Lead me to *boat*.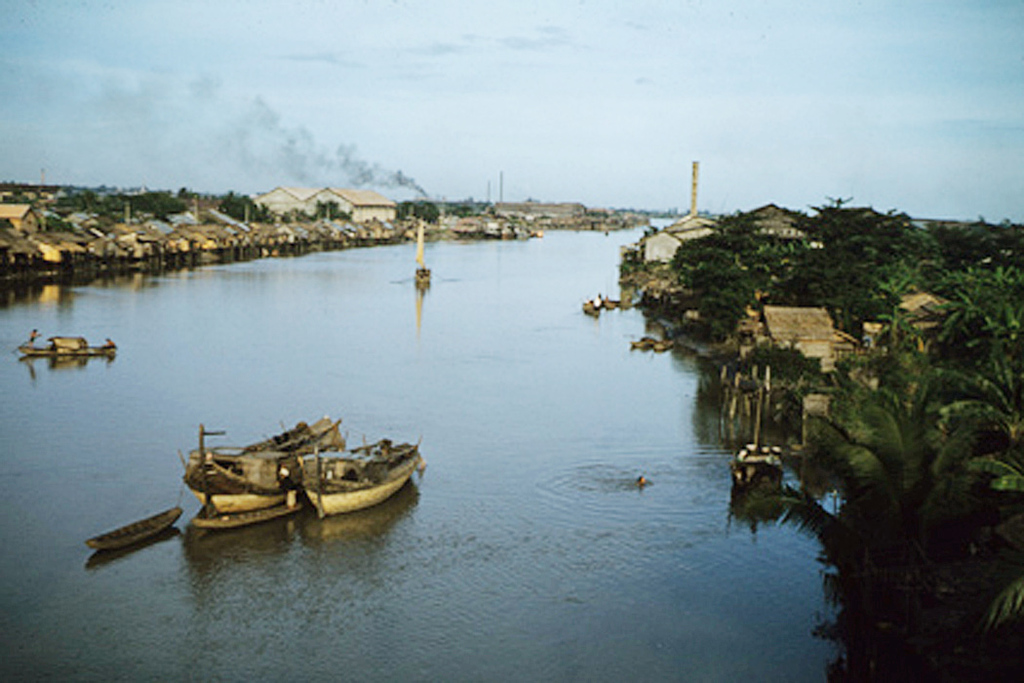
Lead to BBox(411, 220, 432, 290).
